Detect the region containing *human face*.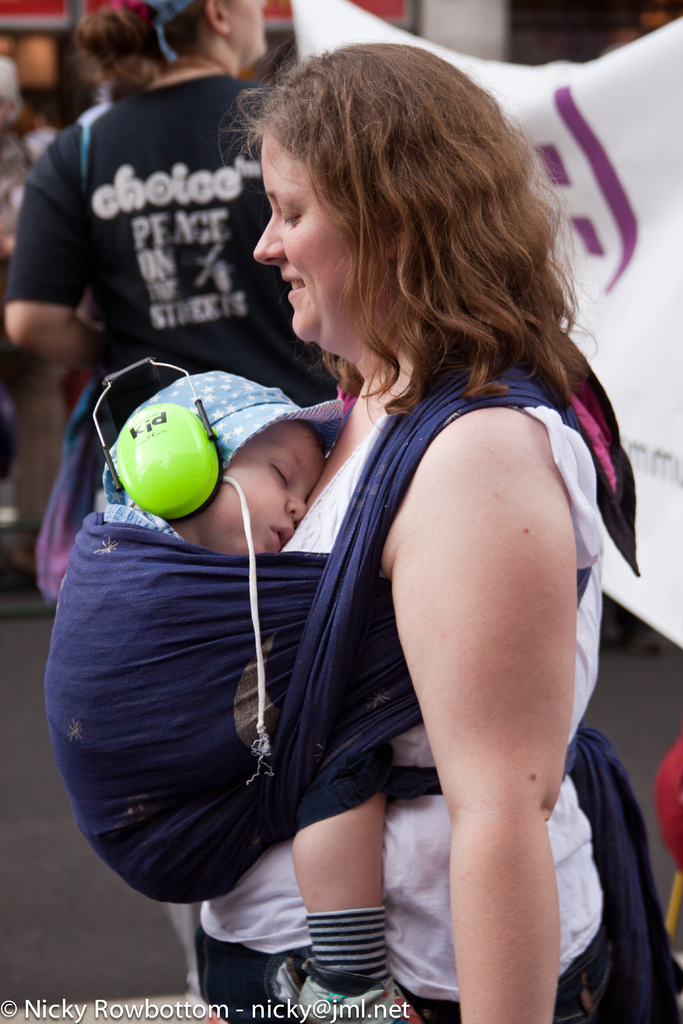
[left=253, top=130, right=365, bottom=354].
